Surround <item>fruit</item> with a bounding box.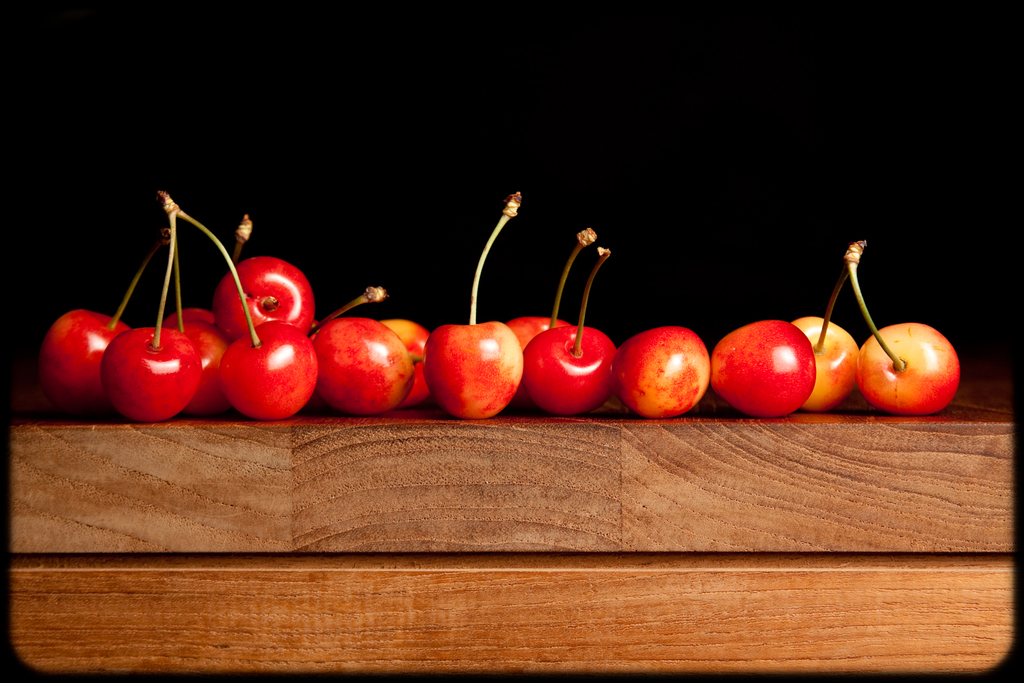
region(522, 326, 618, 415).
